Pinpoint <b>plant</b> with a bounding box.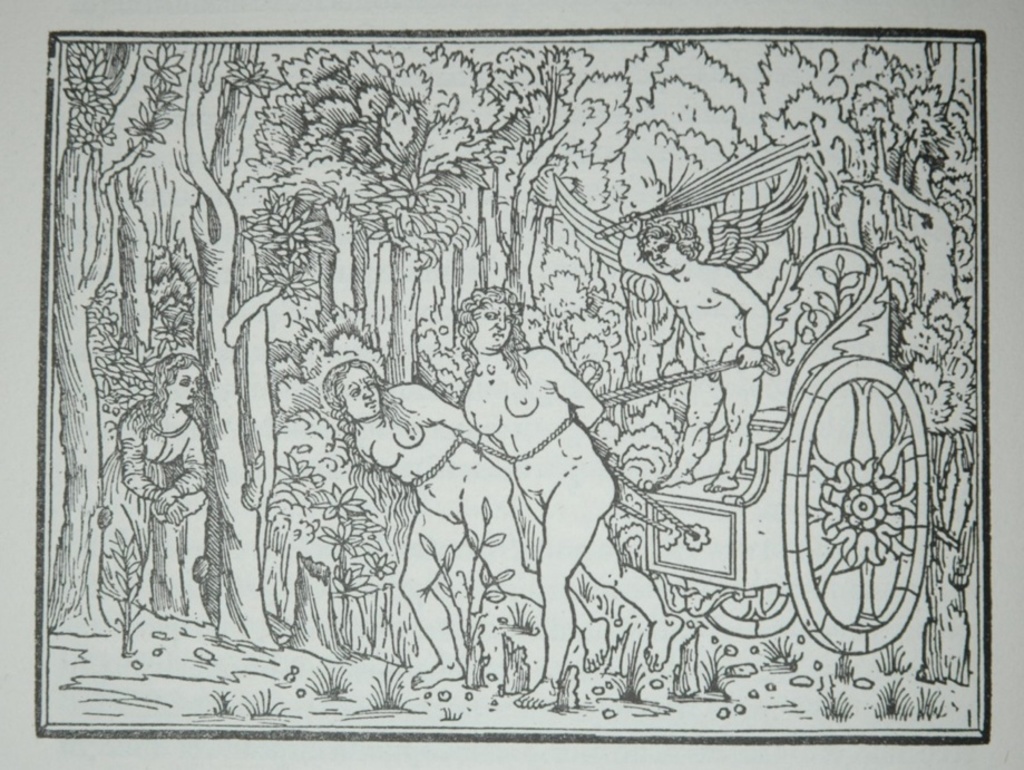
l=868, t=632, r=911, b=669.
